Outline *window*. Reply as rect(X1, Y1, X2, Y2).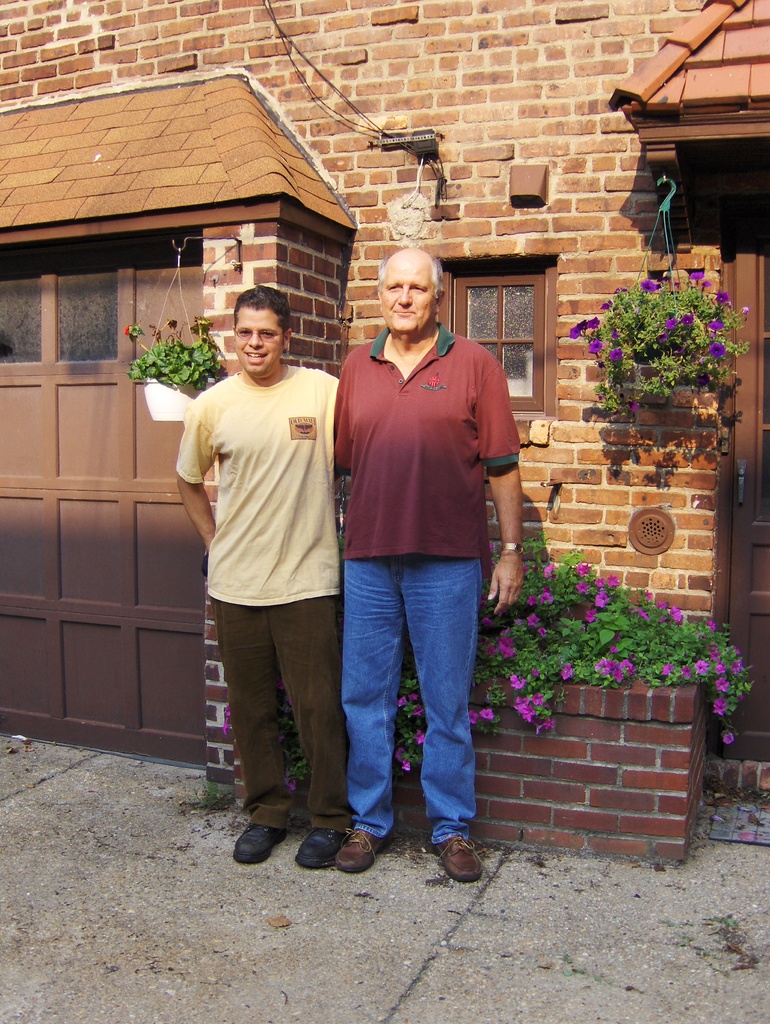
rect(451, 276, 541, 412).
